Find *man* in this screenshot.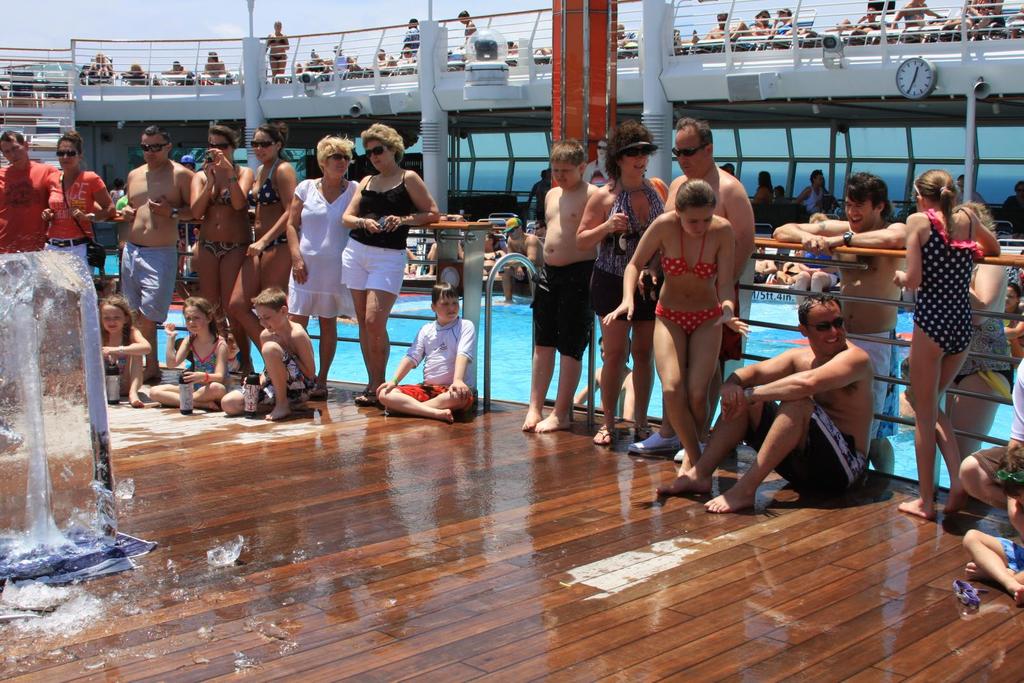
The bounding box for *man* is 200/48/227/80.
